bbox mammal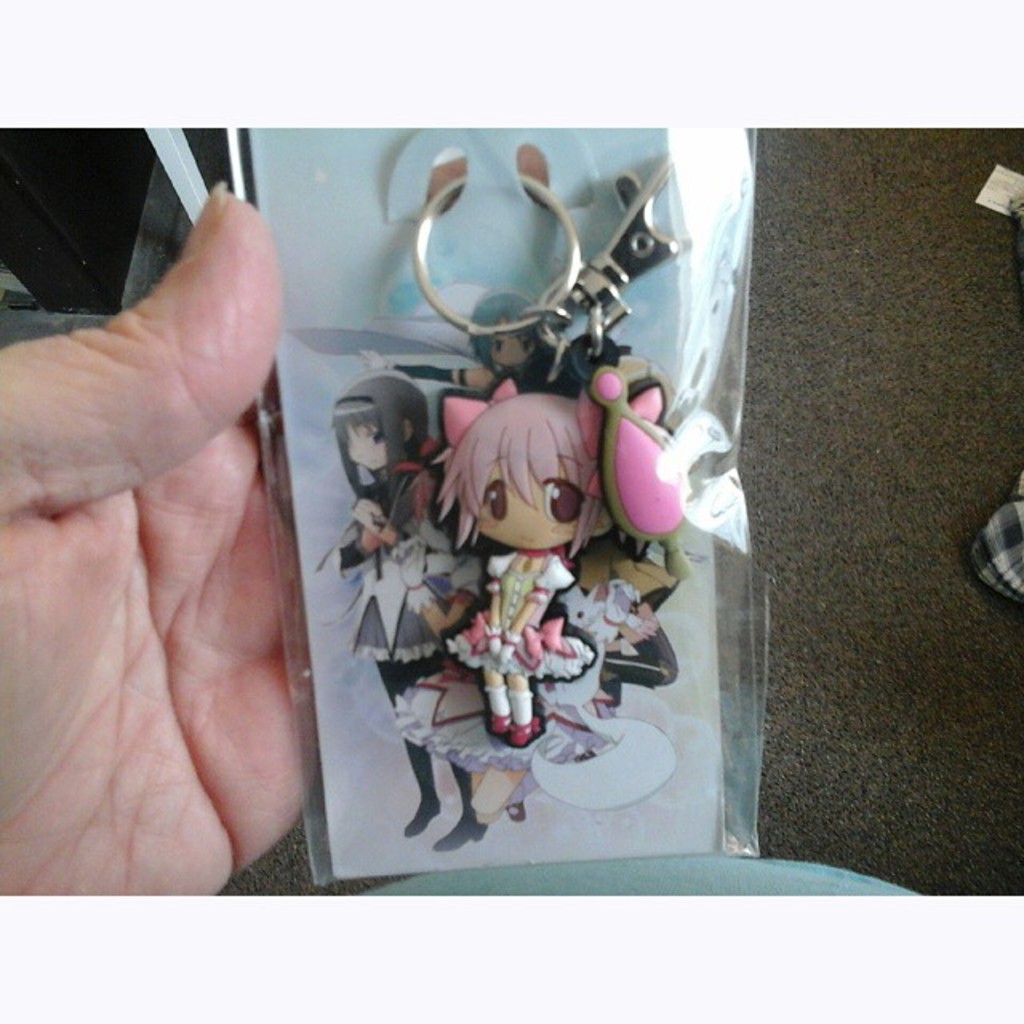
{"left": 582, "top": 373, "right": 691, "bottom": 712}
